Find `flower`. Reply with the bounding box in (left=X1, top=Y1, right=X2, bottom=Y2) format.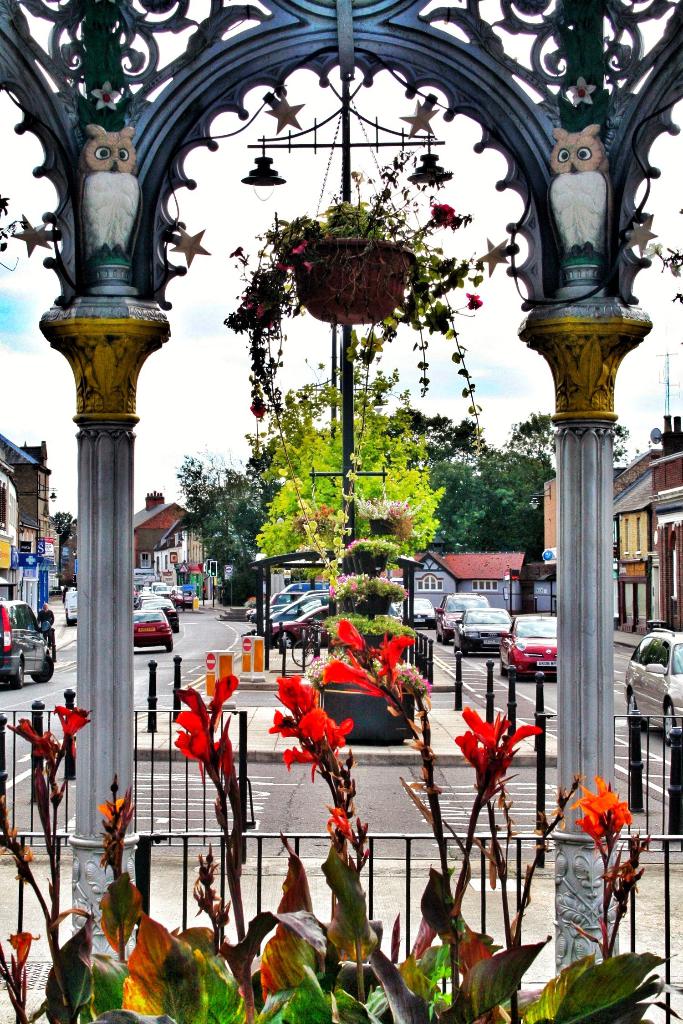
(left=457, top=705, right=543, bottom=820).
